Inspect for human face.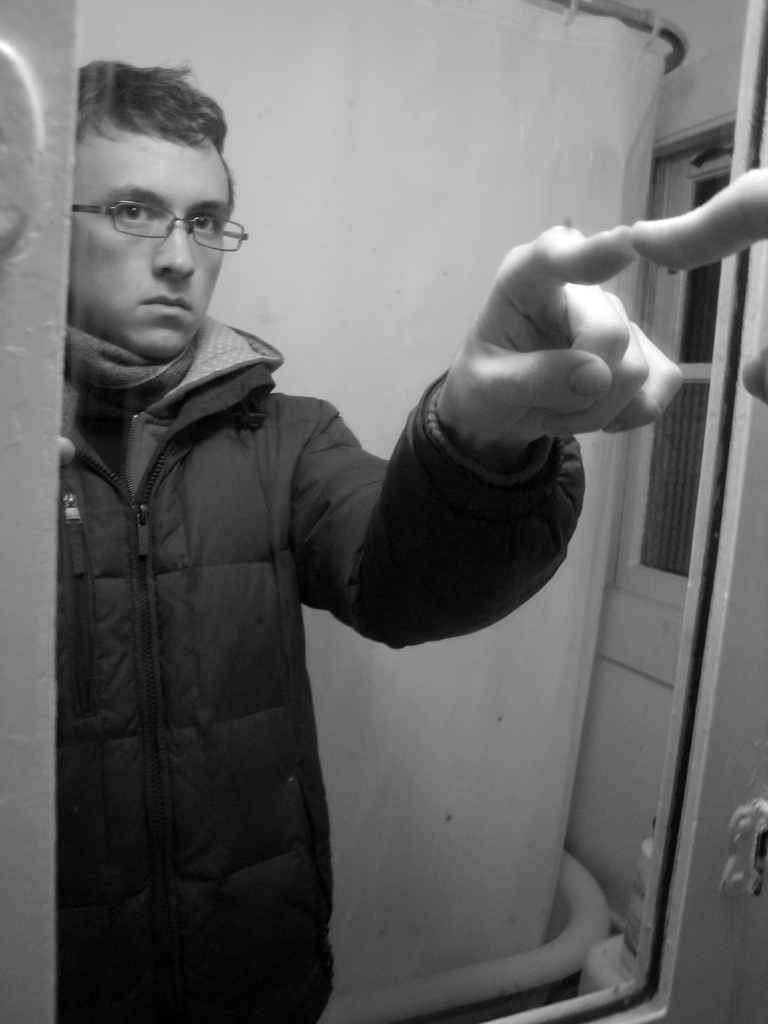
Inspection: x1=69 y1=121 x2=232 y2=362.
